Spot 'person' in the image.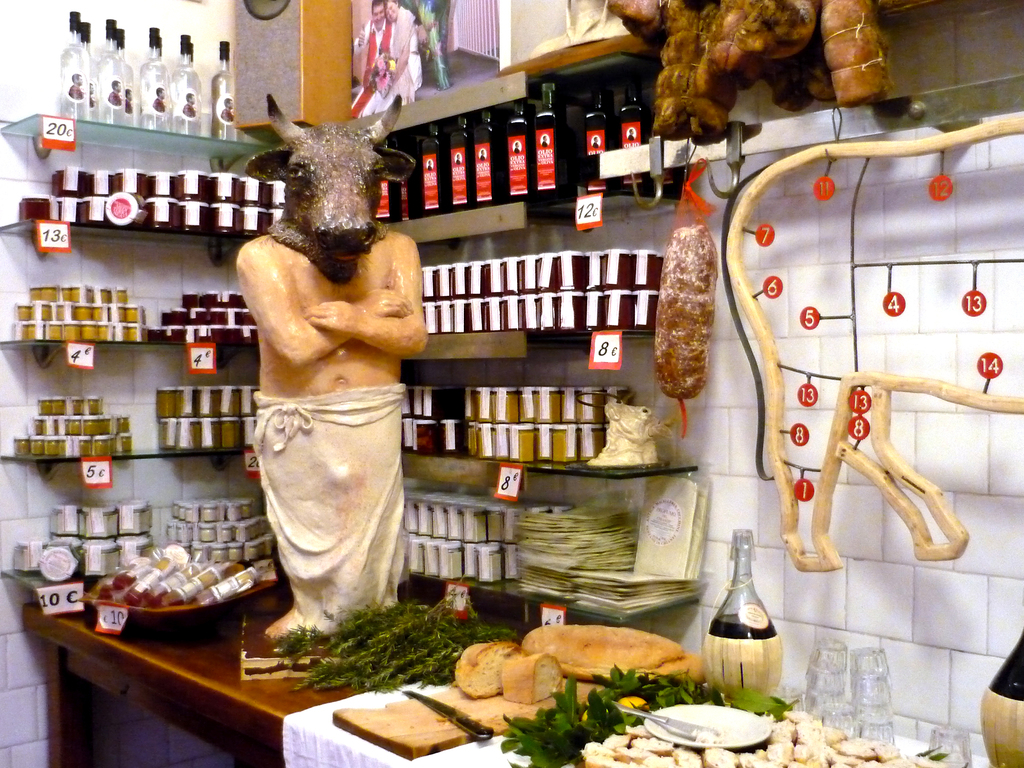
'person' found at box=[108, 79, 123, 106].
